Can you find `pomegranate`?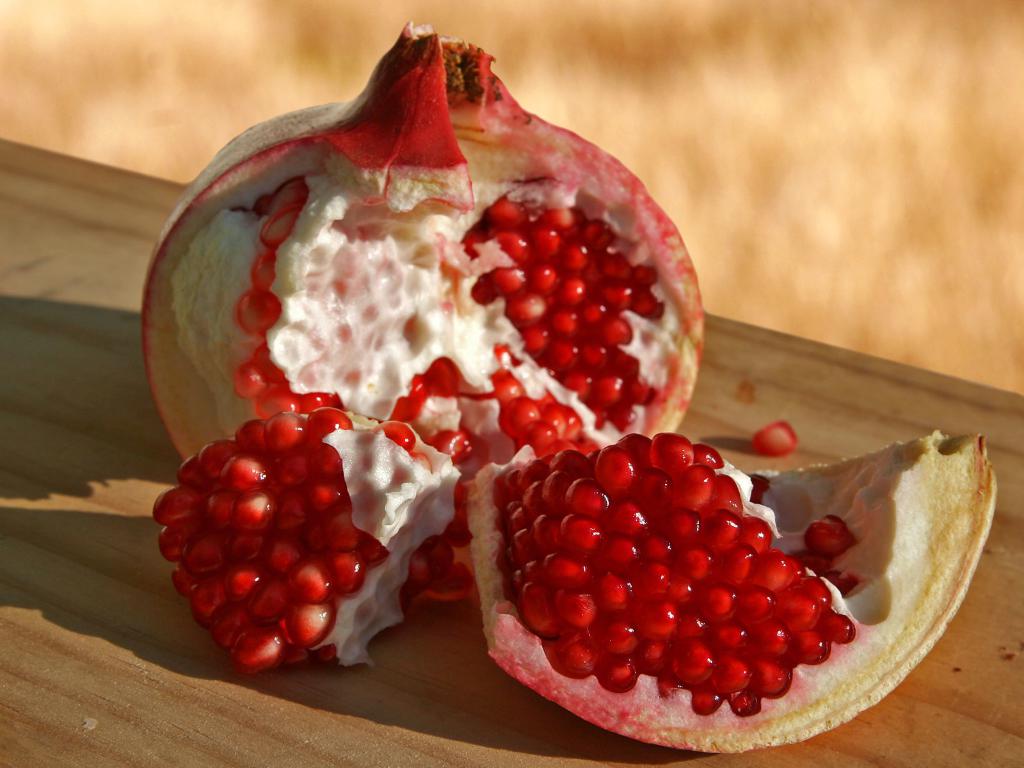
Yes, bounding box: (751,421,806,457).
